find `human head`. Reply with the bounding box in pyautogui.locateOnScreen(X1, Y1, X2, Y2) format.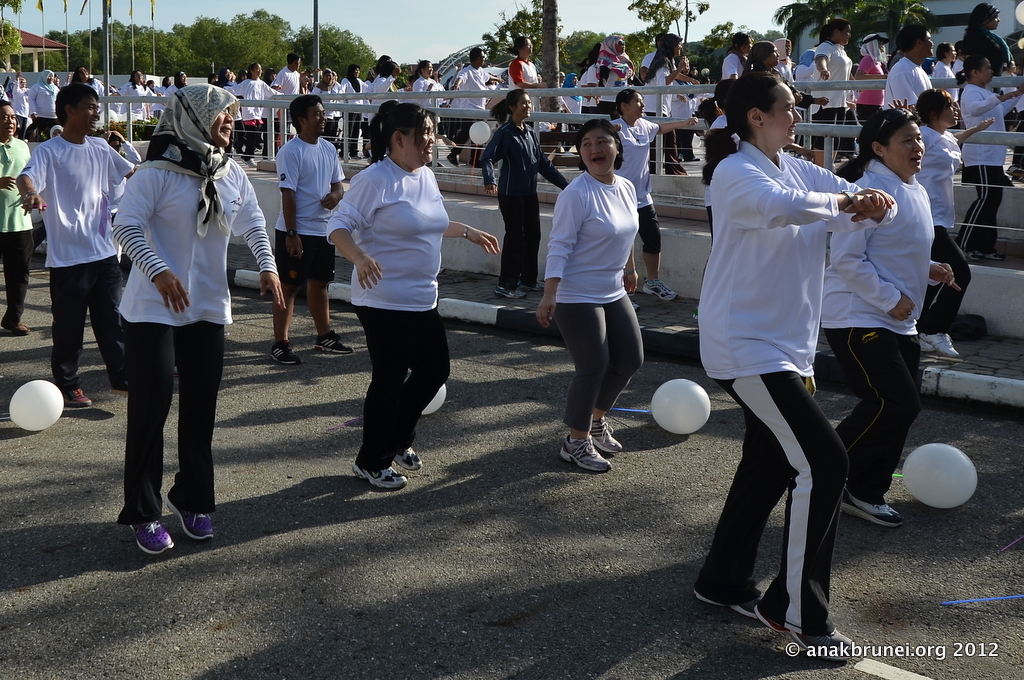
pyautogui.locateOnScreen(917, 87, 961, 127).
